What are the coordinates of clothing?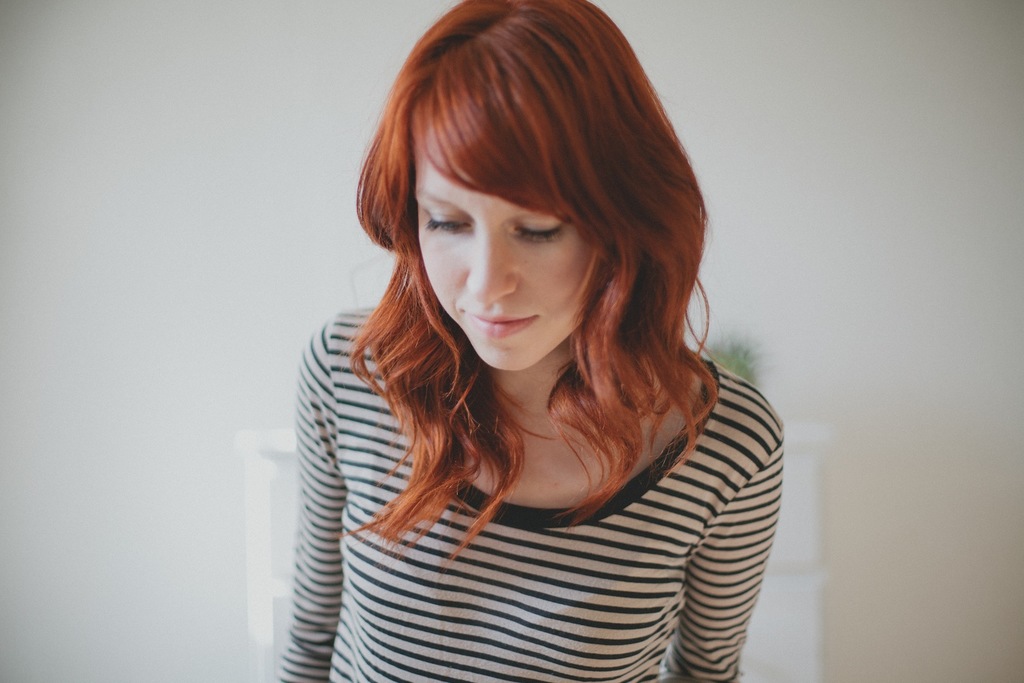
(x1=273, y1=307, x2=785, y2=682).
